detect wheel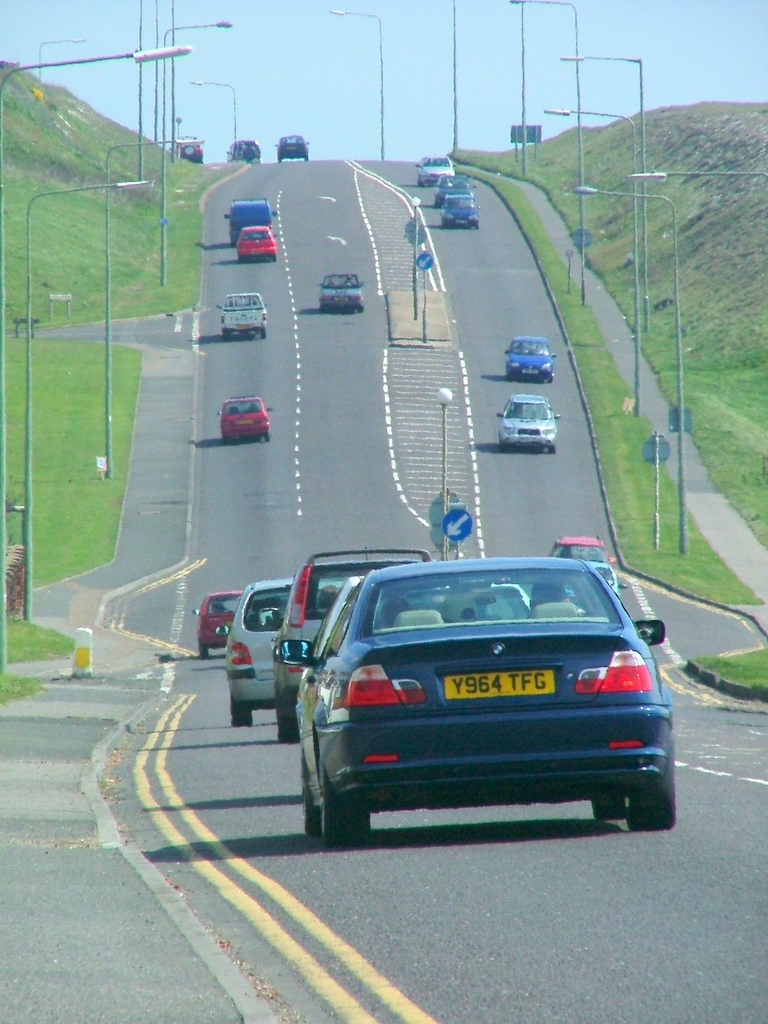
(x1=505, y1=373, x2=513, y2=380)
